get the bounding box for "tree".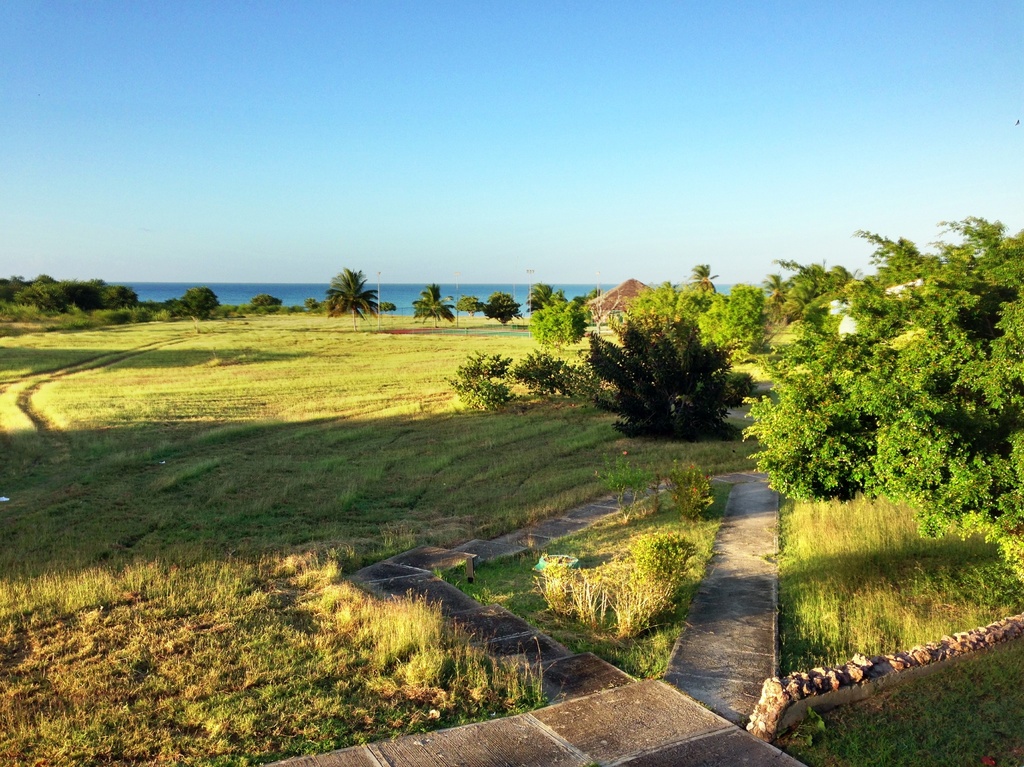
bbox=[409, 282, 467, 329].
